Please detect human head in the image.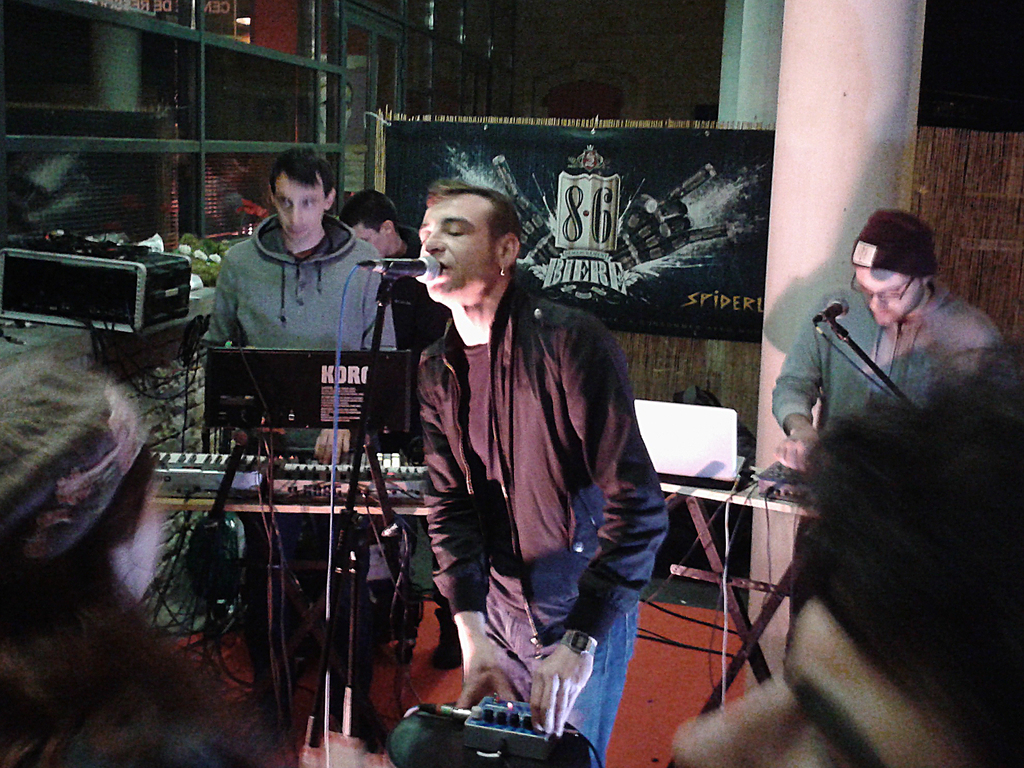
(left=266, top=147, right=335, bottom=245).
